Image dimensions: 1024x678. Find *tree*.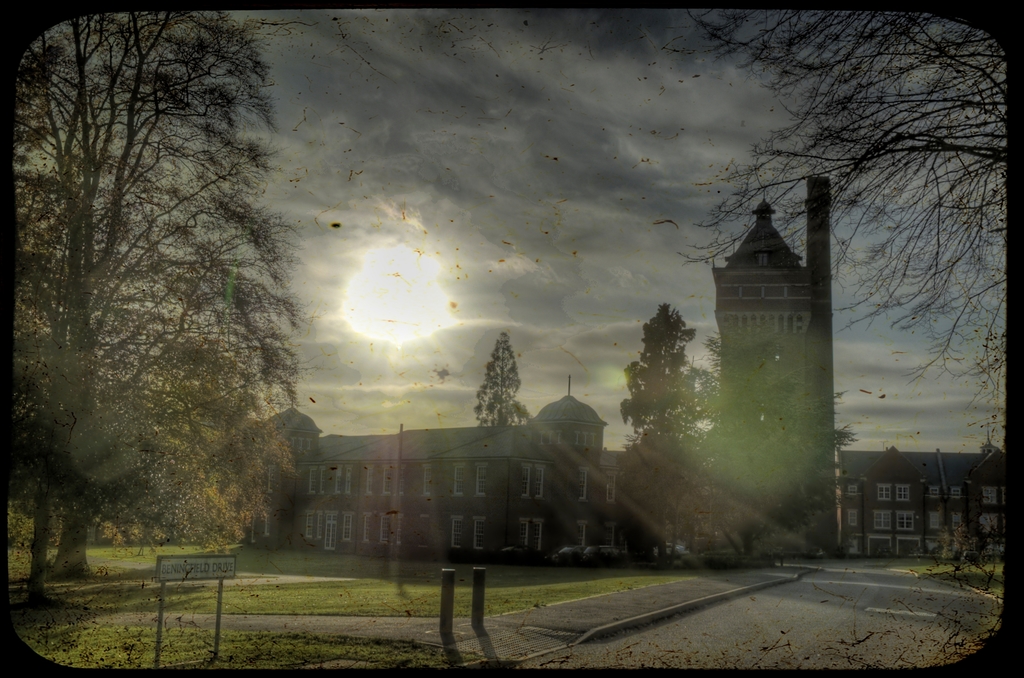
x1=661 y1=4 x2=1000 y2=409.
